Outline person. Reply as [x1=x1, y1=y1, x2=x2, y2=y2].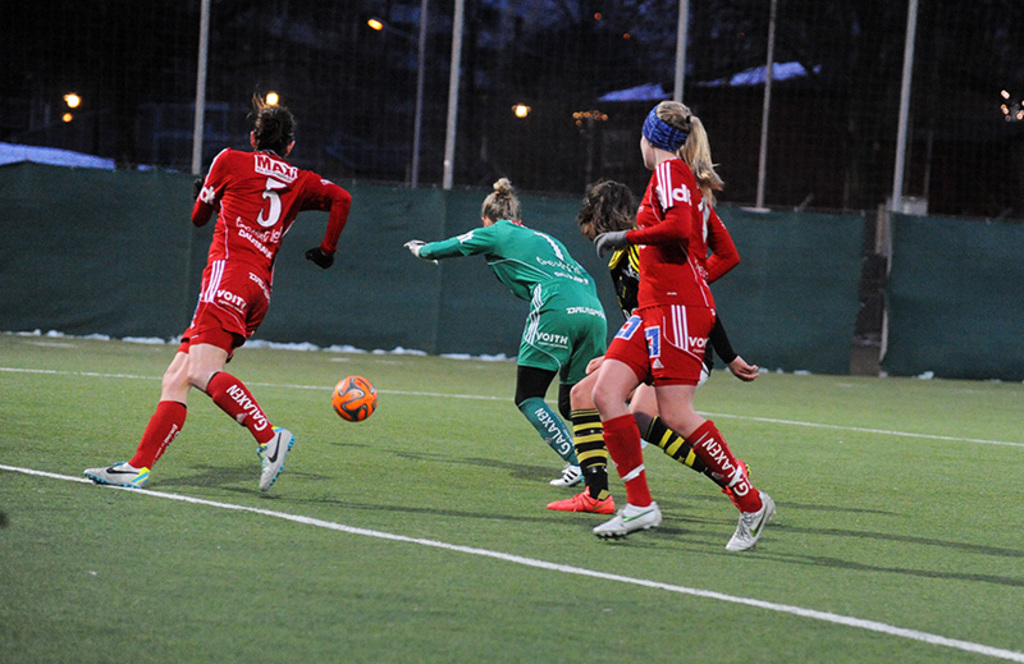
[x1=76, y1=99, x2=353, y2=494].
